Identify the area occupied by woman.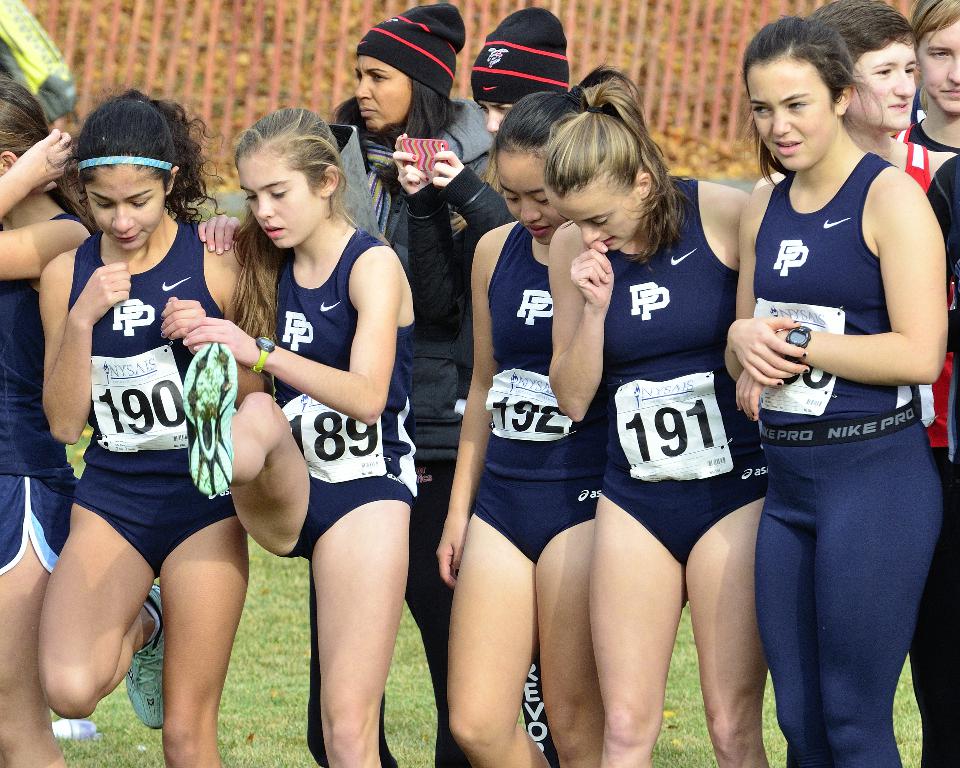
Area: 0 79 83 767.
